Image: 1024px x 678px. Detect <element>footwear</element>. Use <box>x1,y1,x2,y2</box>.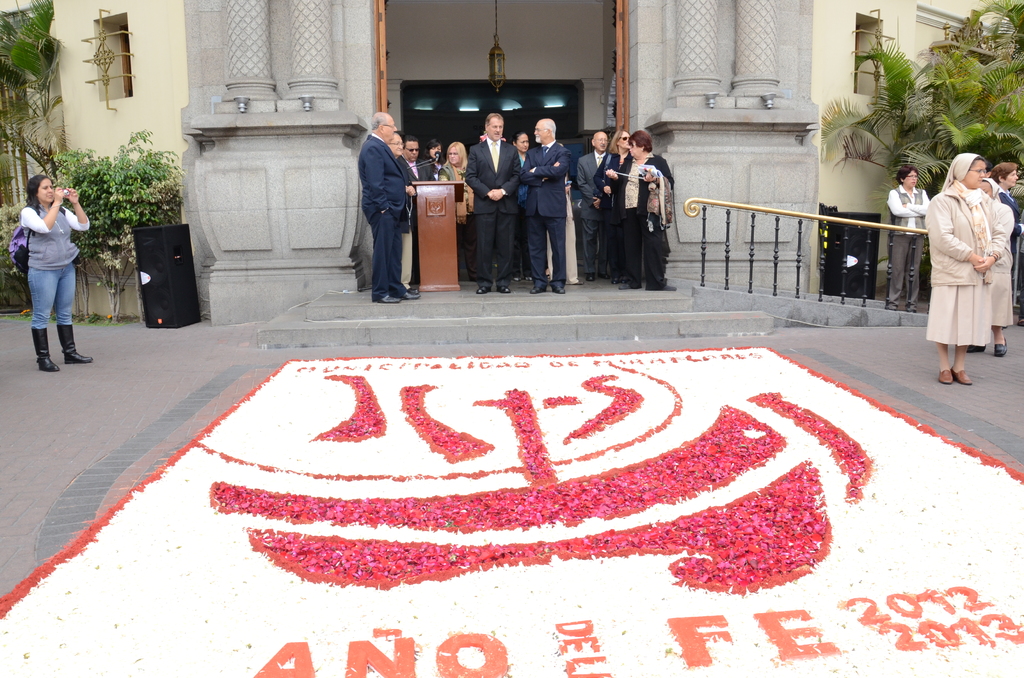
<box>588,276,595,278</box>.
